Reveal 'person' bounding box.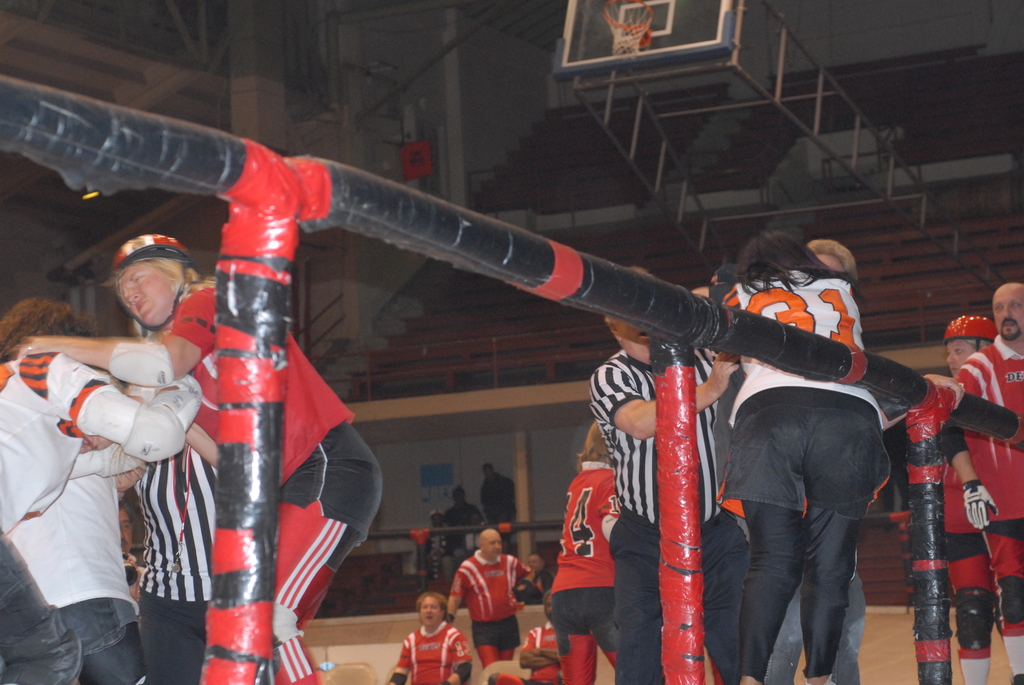
Revealed: l=426, t=507, r=452, b=580.
